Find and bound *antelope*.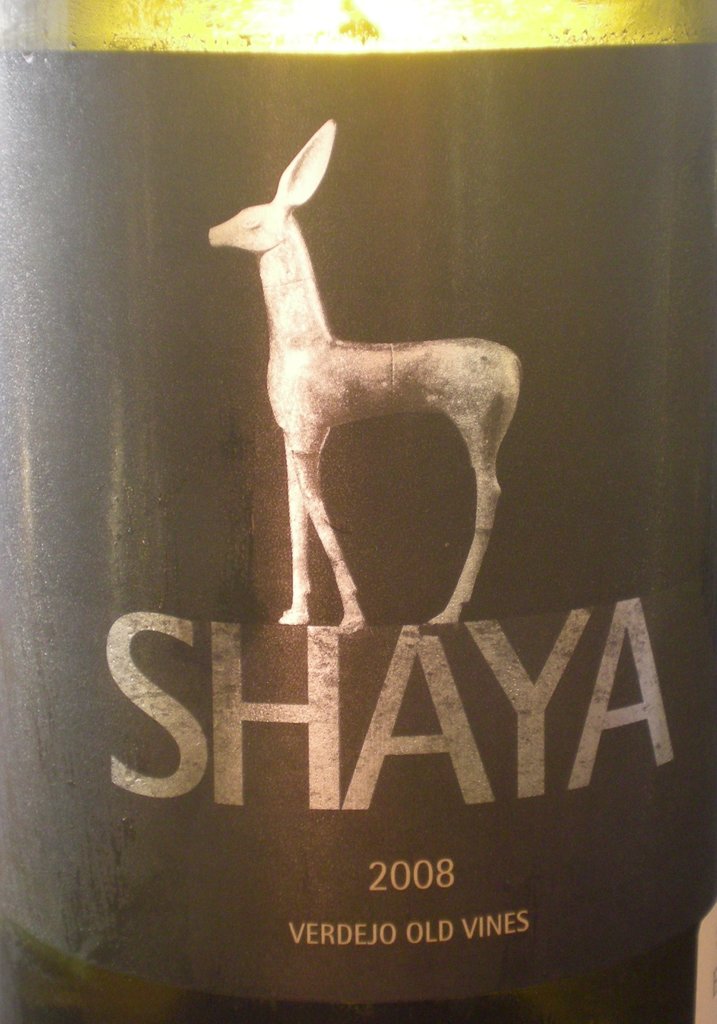
Bound: {"left": 210, "top": 120, "right": 525, "bottom": 624}.
